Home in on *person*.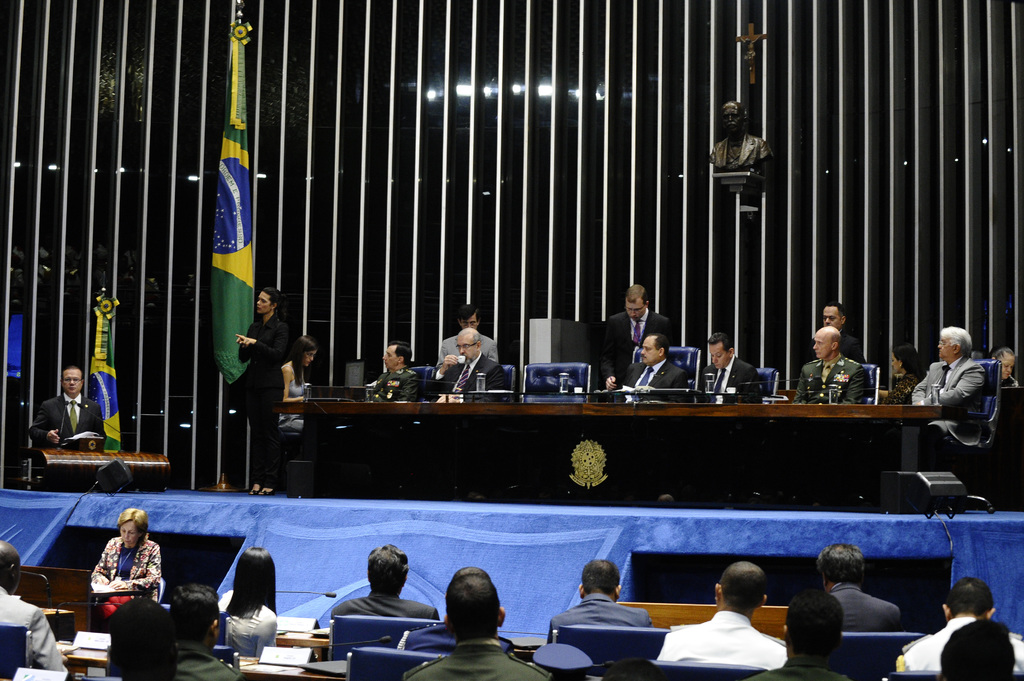
Homed in at bbox(593, 278, 669, 389).
